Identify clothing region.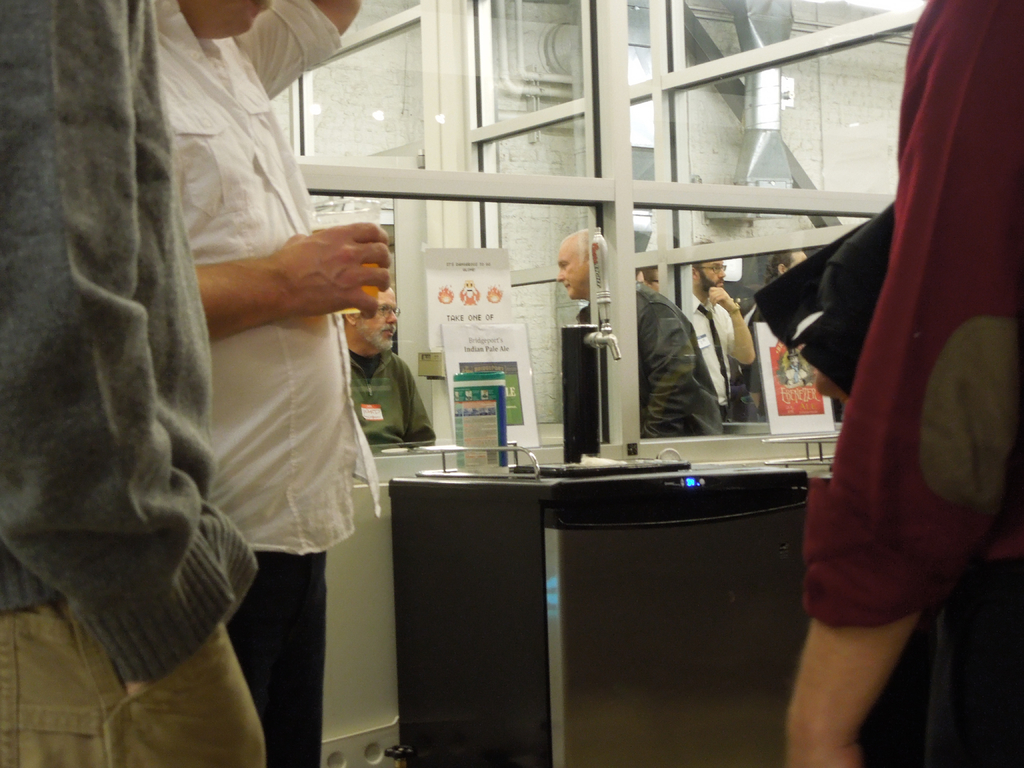
Region: pyautogui.locateOnScreen(748, 285, 762, 374).
